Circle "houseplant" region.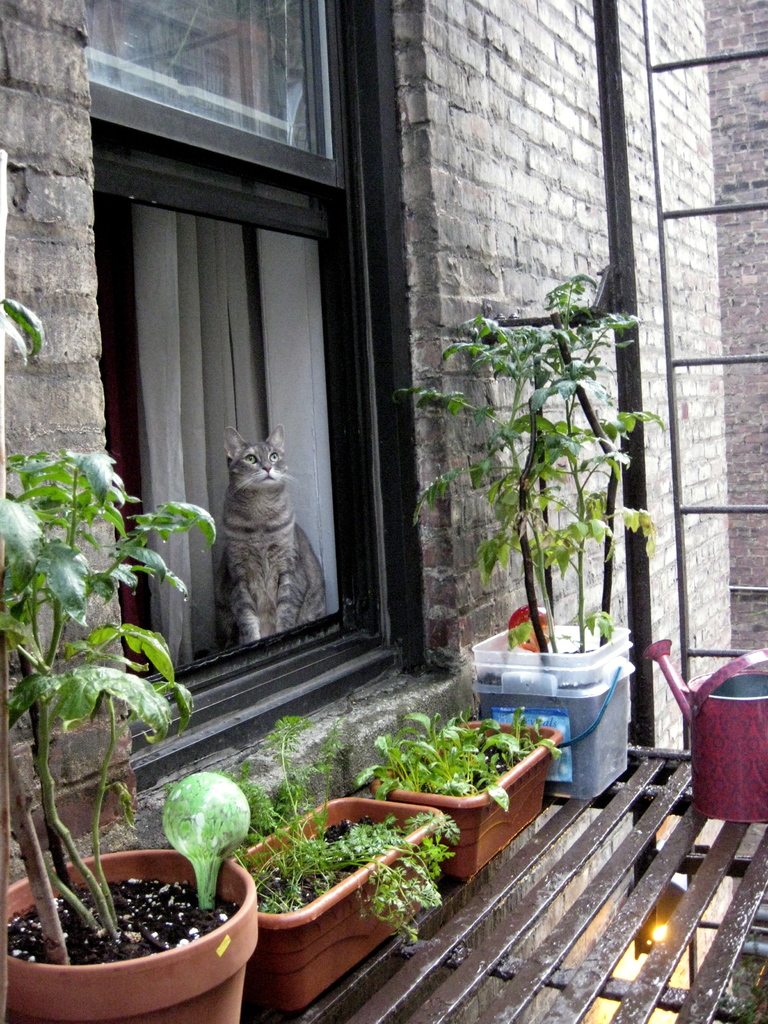
Region: bbox(226, 700, 460, 1013).
